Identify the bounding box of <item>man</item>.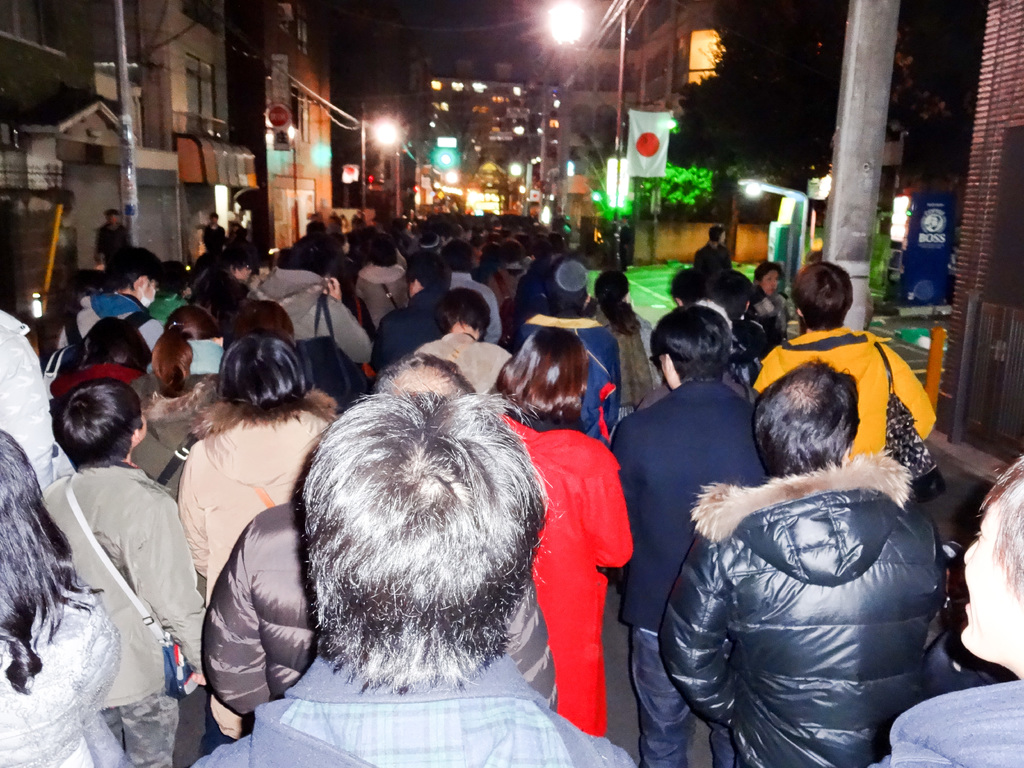
bbox=[178, 386, 646, 767].
